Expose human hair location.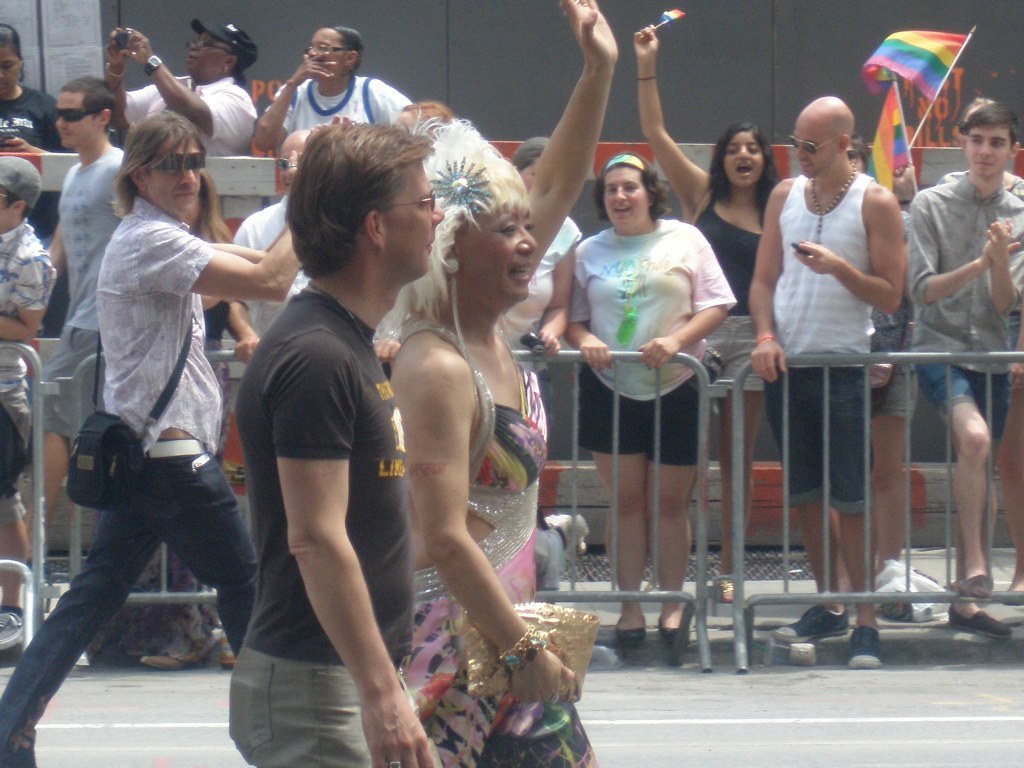
Exposed at <region>196, 170, 235, 248</region>.
